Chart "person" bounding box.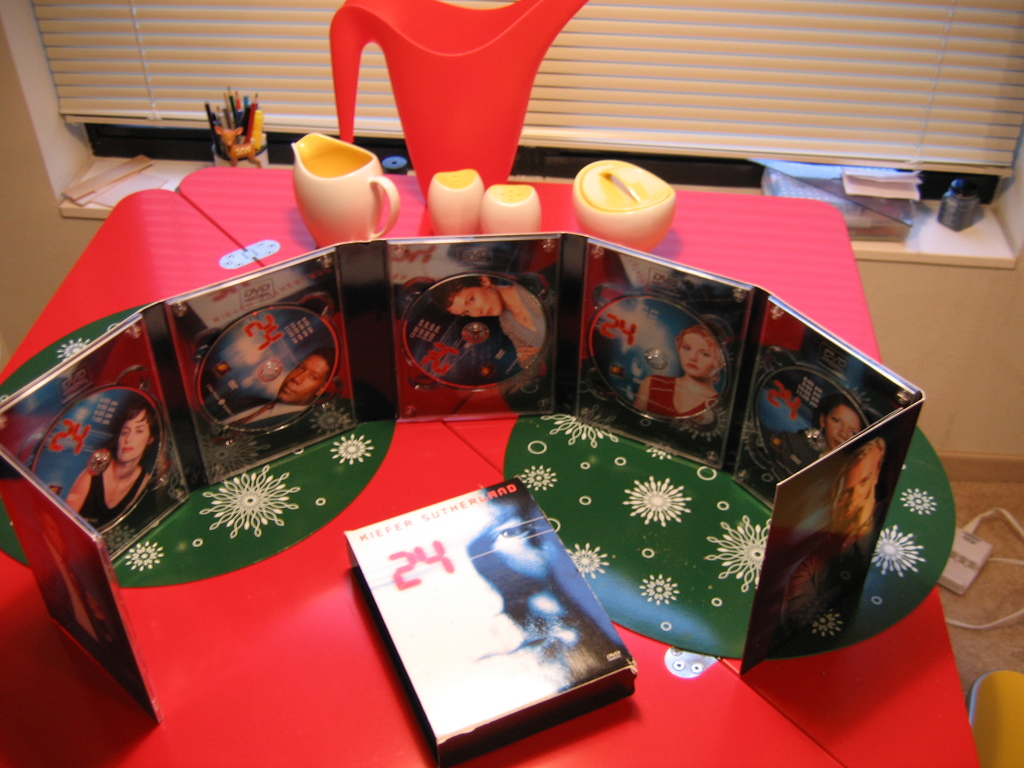
Charted: 62/392/170/535.
